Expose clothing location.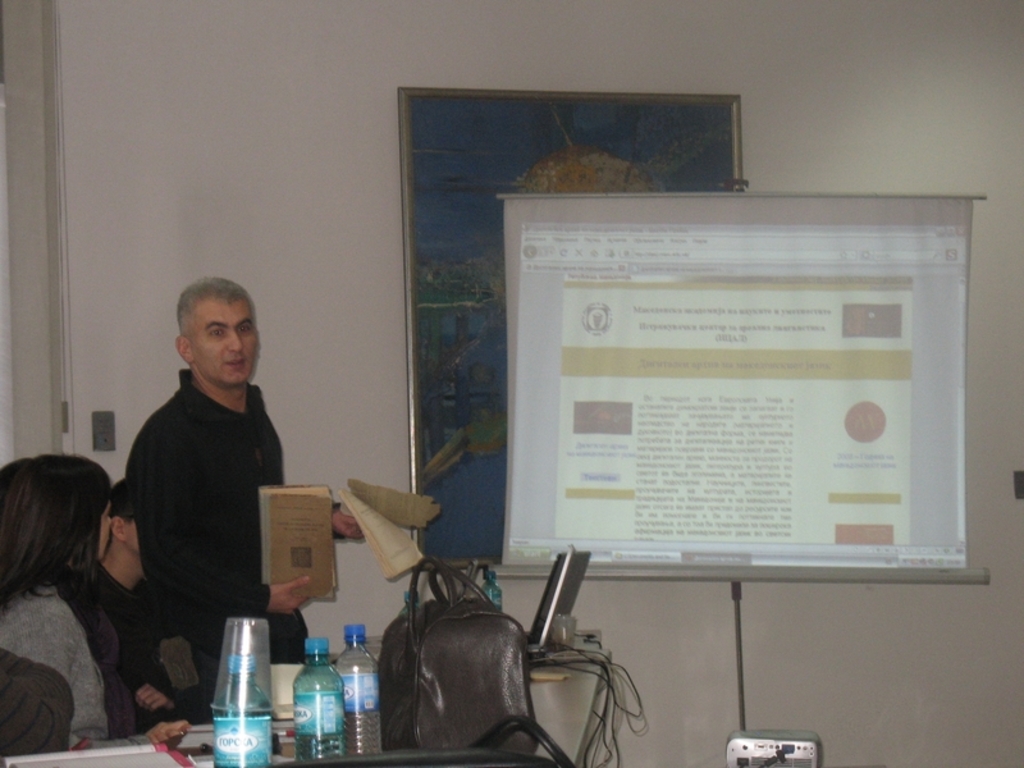
Exposed at 4:567:136:748.
